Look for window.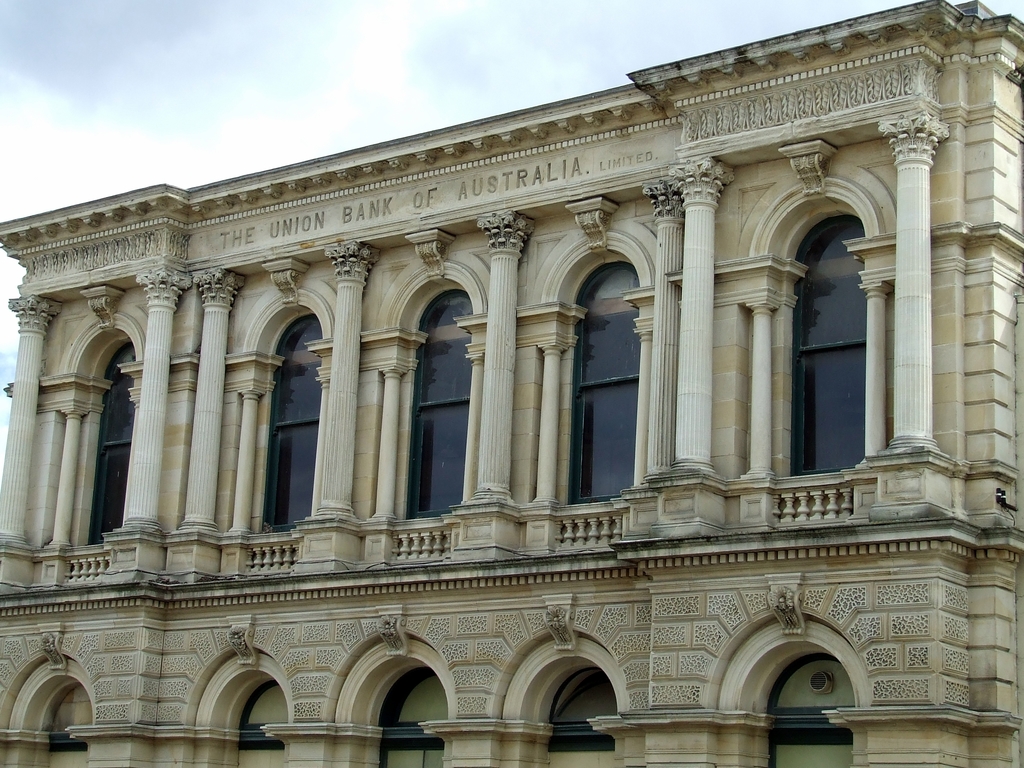
Found: <box>4,668,109,767</box>.
